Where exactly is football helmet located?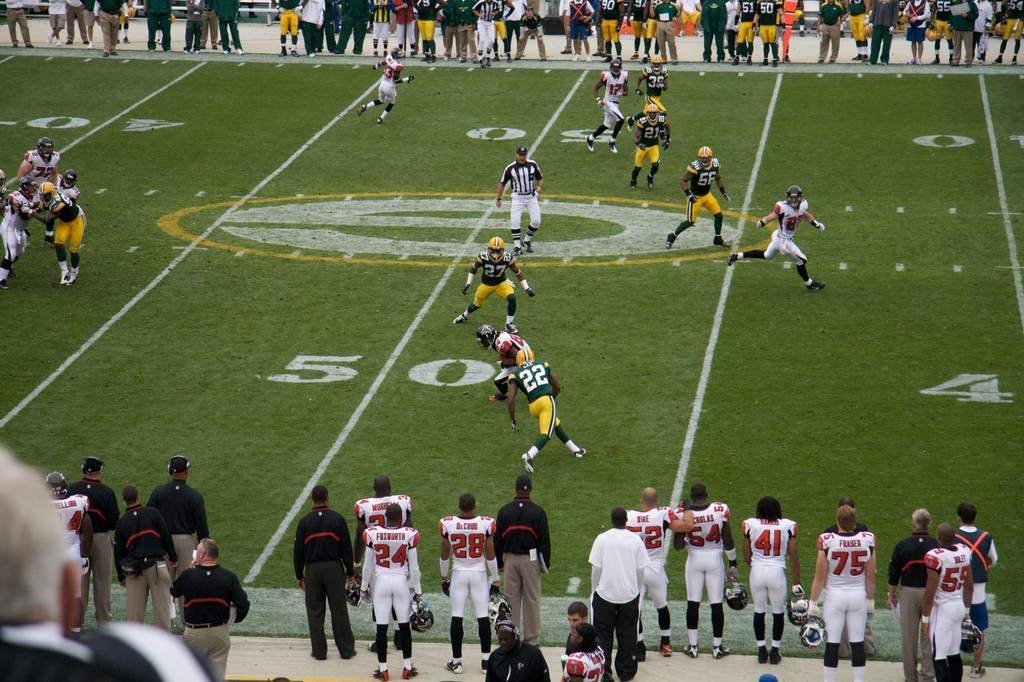
Its bounding box is region(609, 57, 621, 74).
